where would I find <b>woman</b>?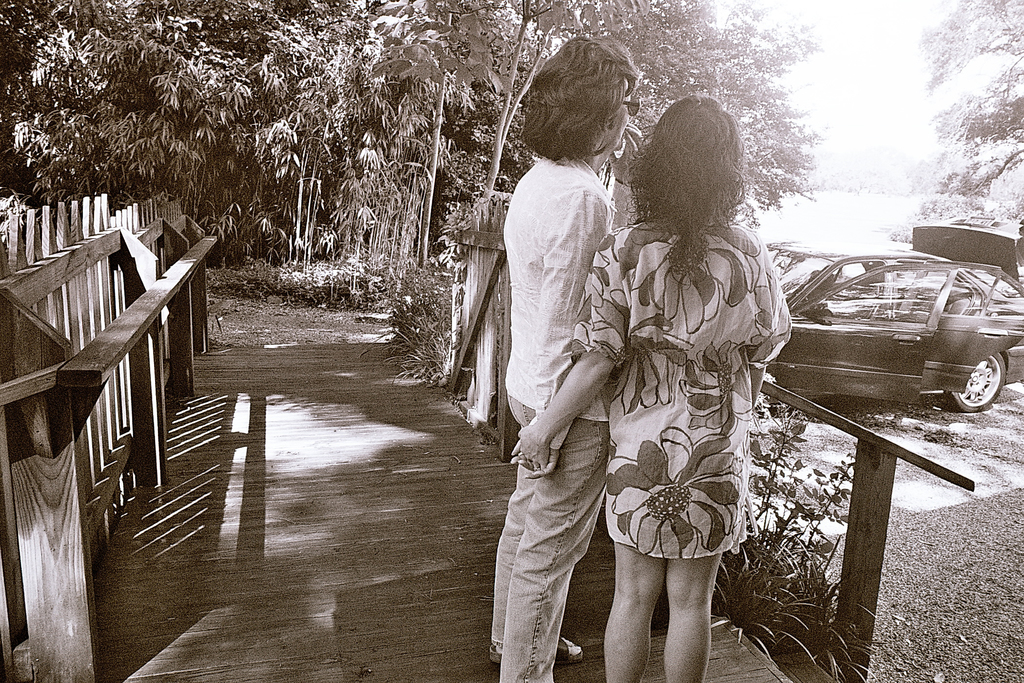
At 488, 37, 643, 682.
